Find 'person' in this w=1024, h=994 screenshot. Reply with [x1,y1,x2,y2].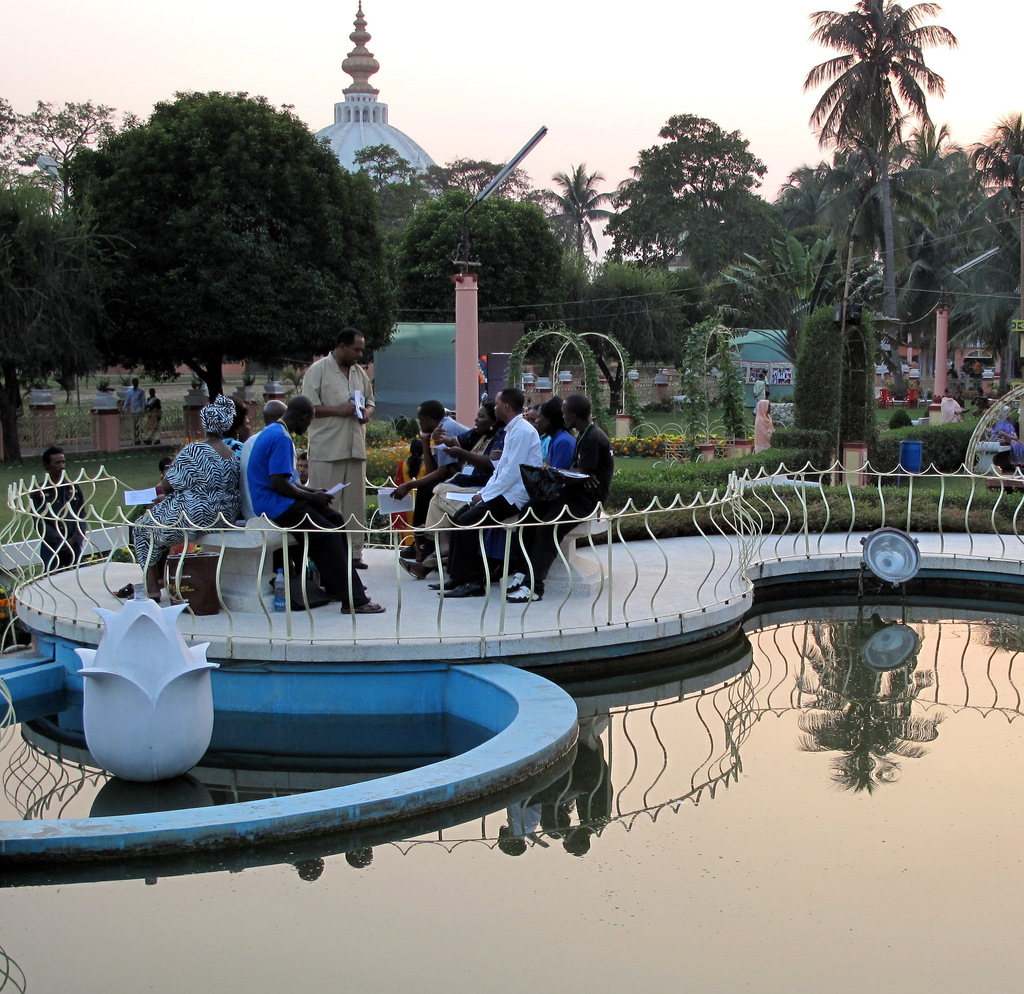
[19,447,86,561].
